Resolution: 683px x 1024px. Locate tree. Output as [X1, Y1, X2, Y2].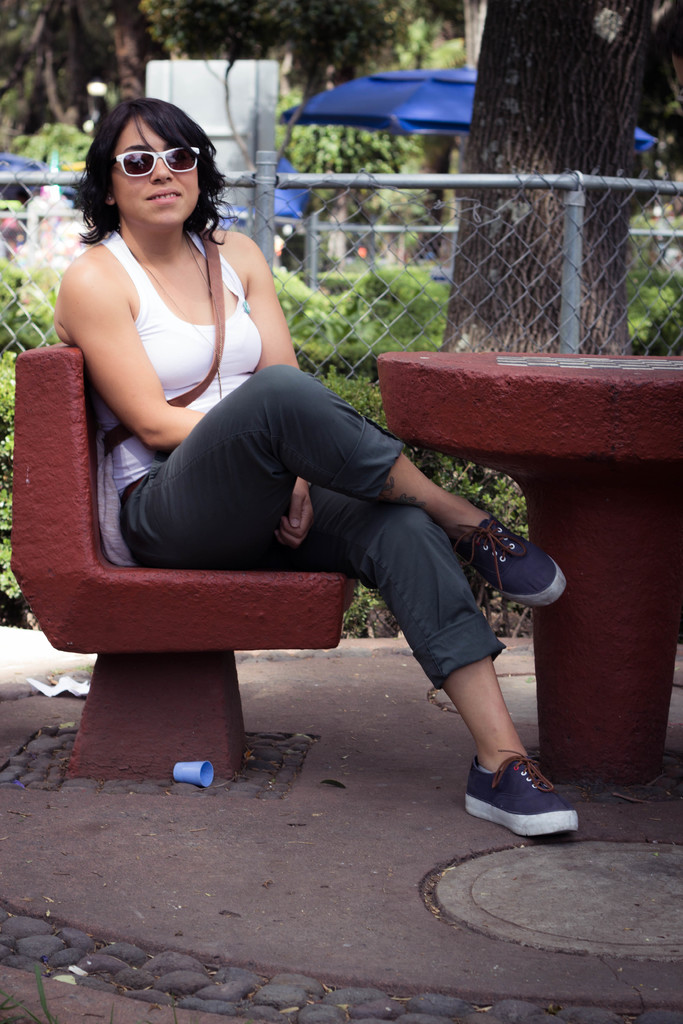
[416, 25, 682, 381].
